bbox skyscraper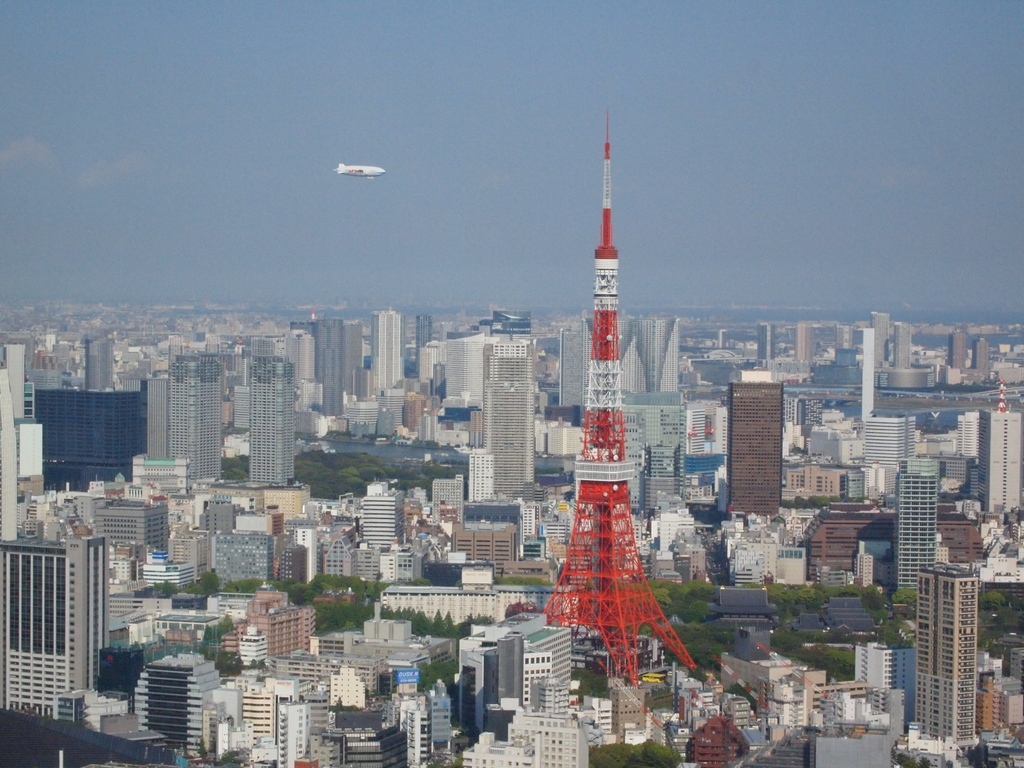
left=869, top=411, right=918, bottom=458
